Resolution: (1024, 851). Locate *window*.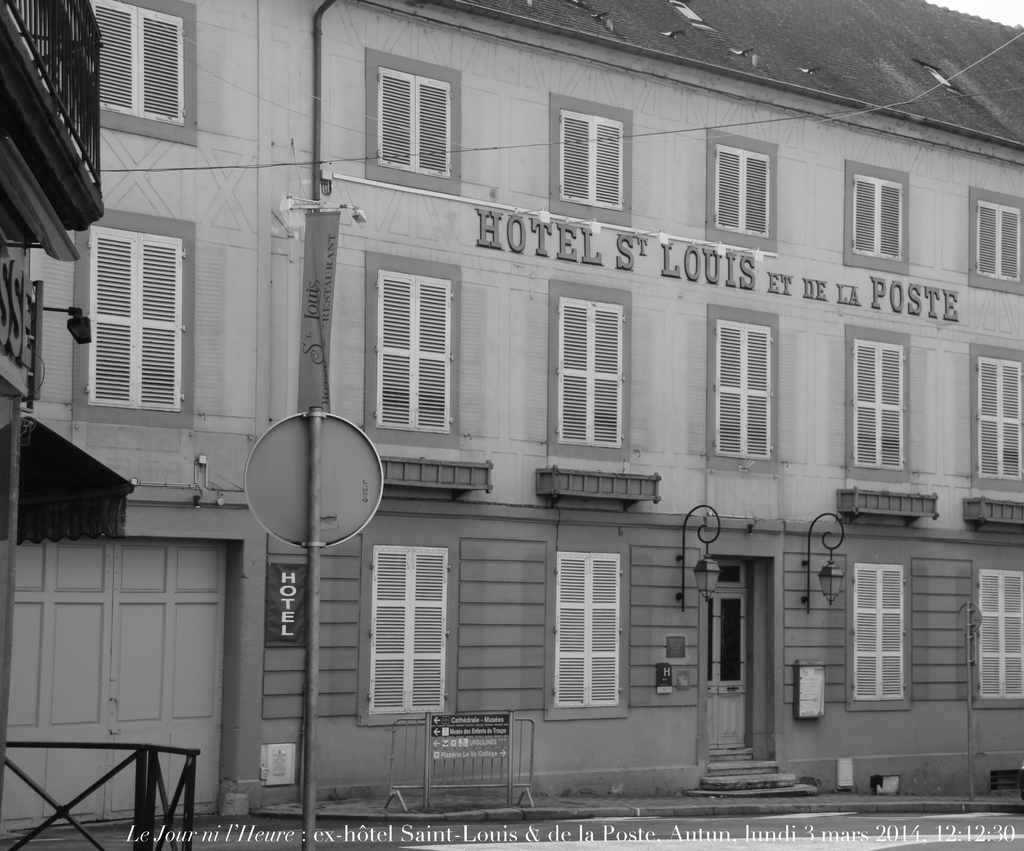
select_region(556, 551, 620, 708).
